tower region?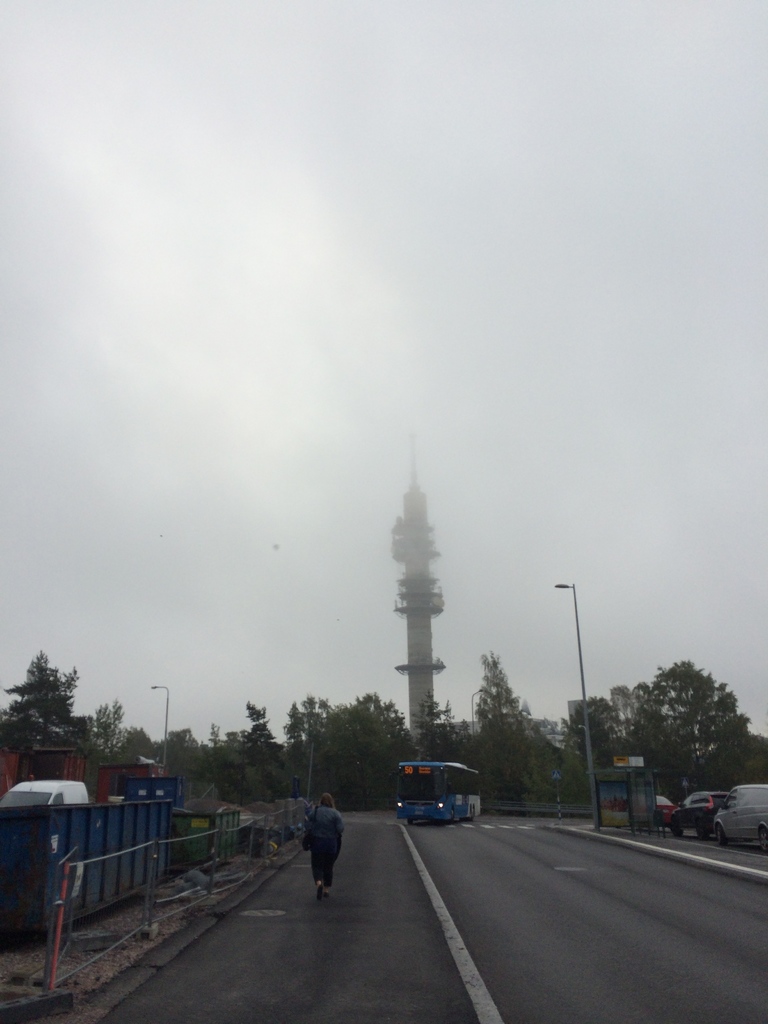
bbox=[375, 488, 465, 726]
